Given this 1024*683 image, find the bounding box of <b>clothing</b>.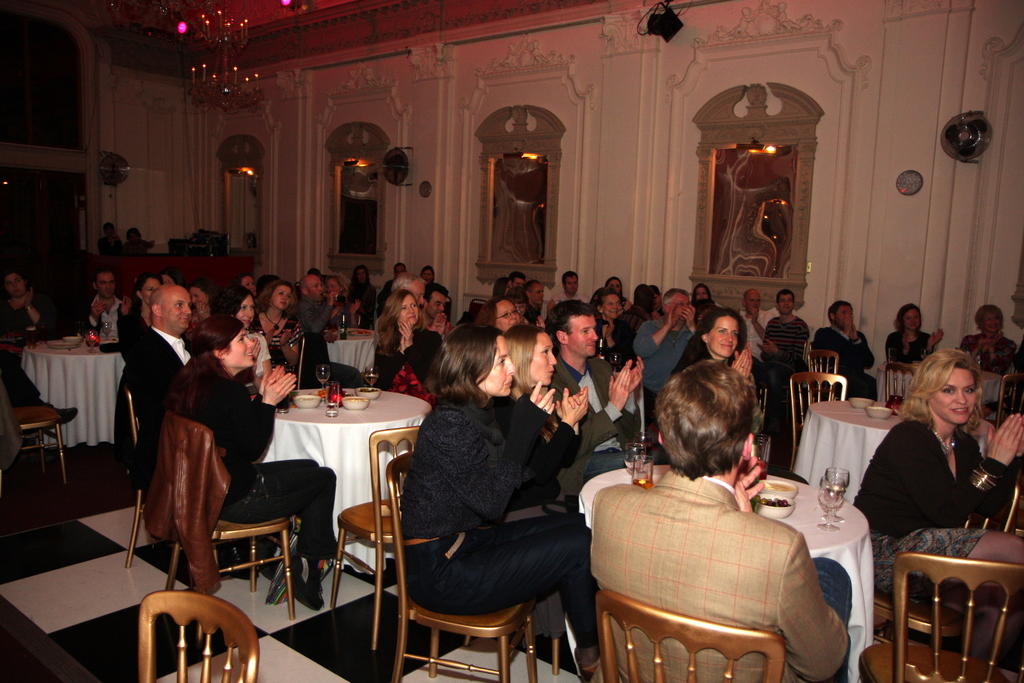
x1=95 y1=298 x2=125 y2=342.
